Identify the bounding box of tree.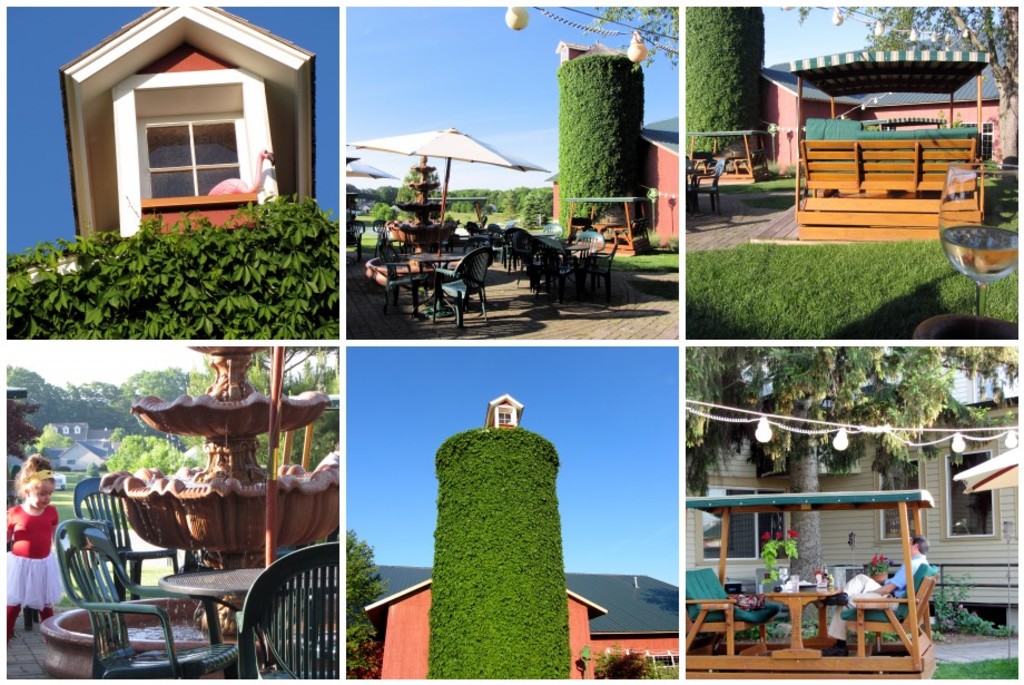
{"left": 552, "top": 47, "right": 653, "bottom": 242}.
